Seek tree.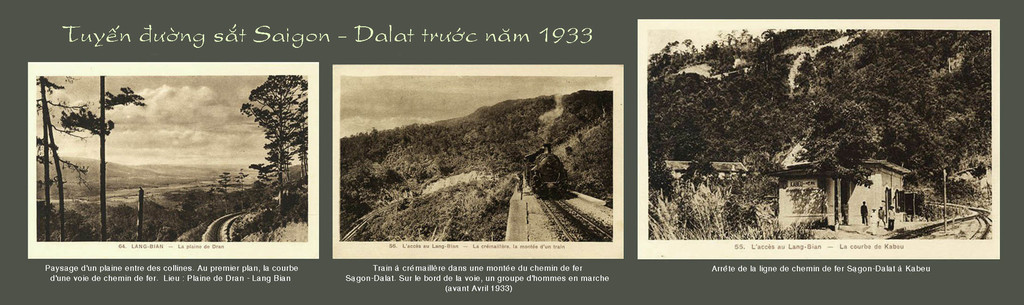
240/76/311/206.
